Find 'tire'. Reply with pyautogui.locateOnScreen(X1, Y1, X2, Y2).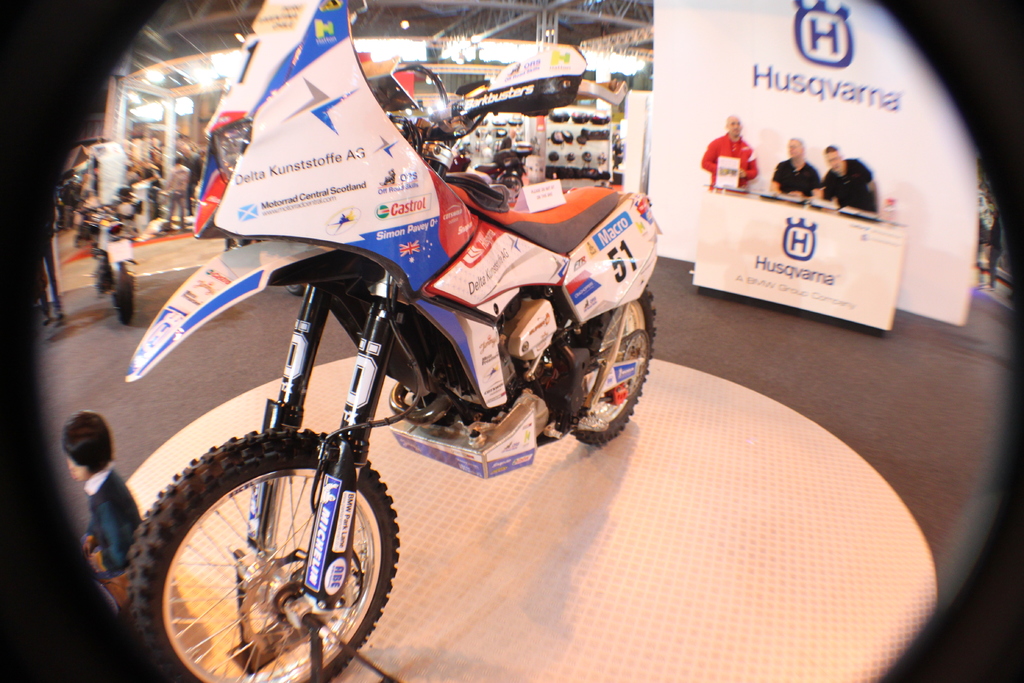
pyautogui.locateOnScreen(111, 270, 134, 328).
